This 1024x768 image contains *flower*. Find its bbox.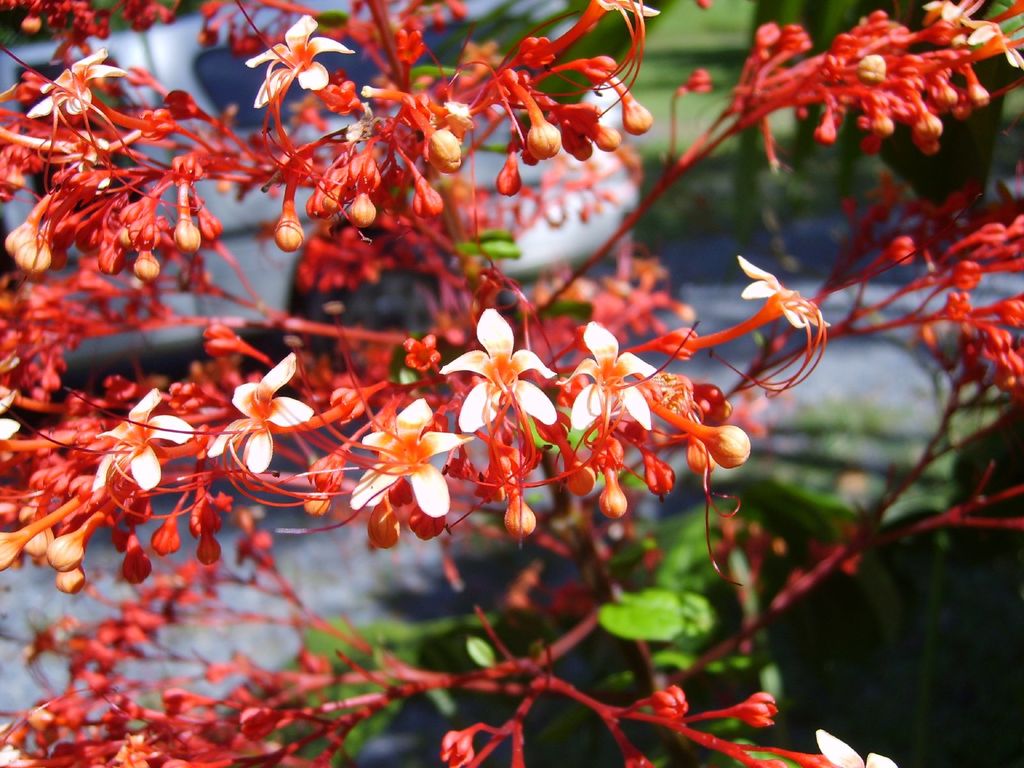
[813,729,898,767].
